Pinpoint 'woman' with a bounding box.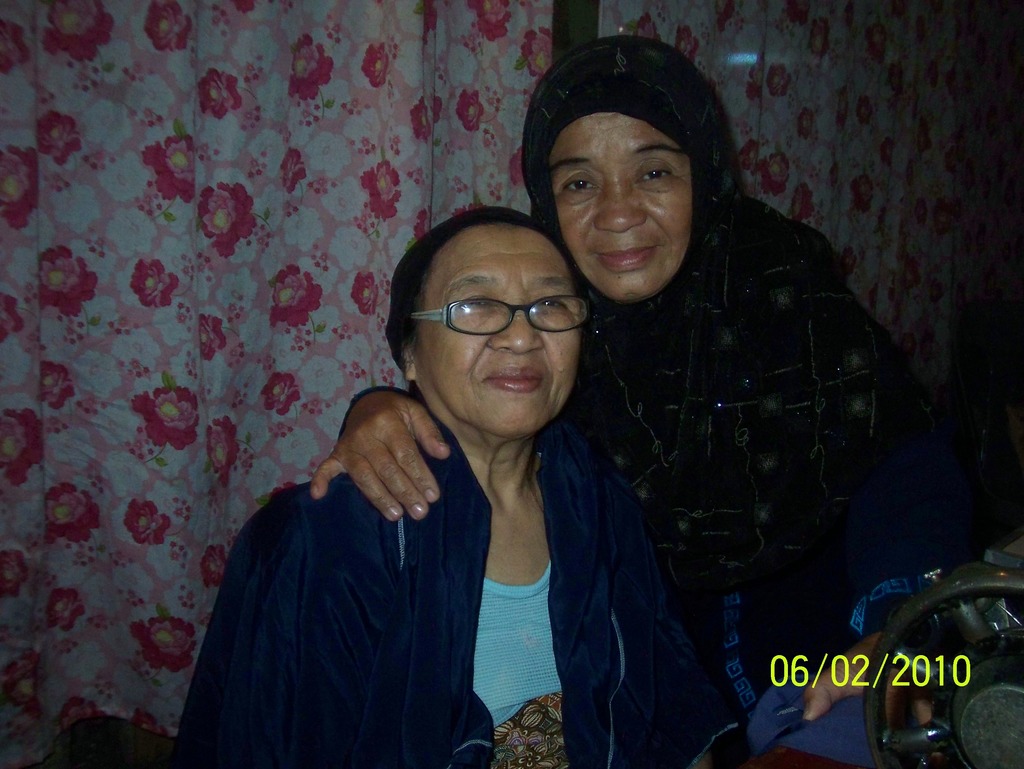
crop(317, 52, 991, 763).
